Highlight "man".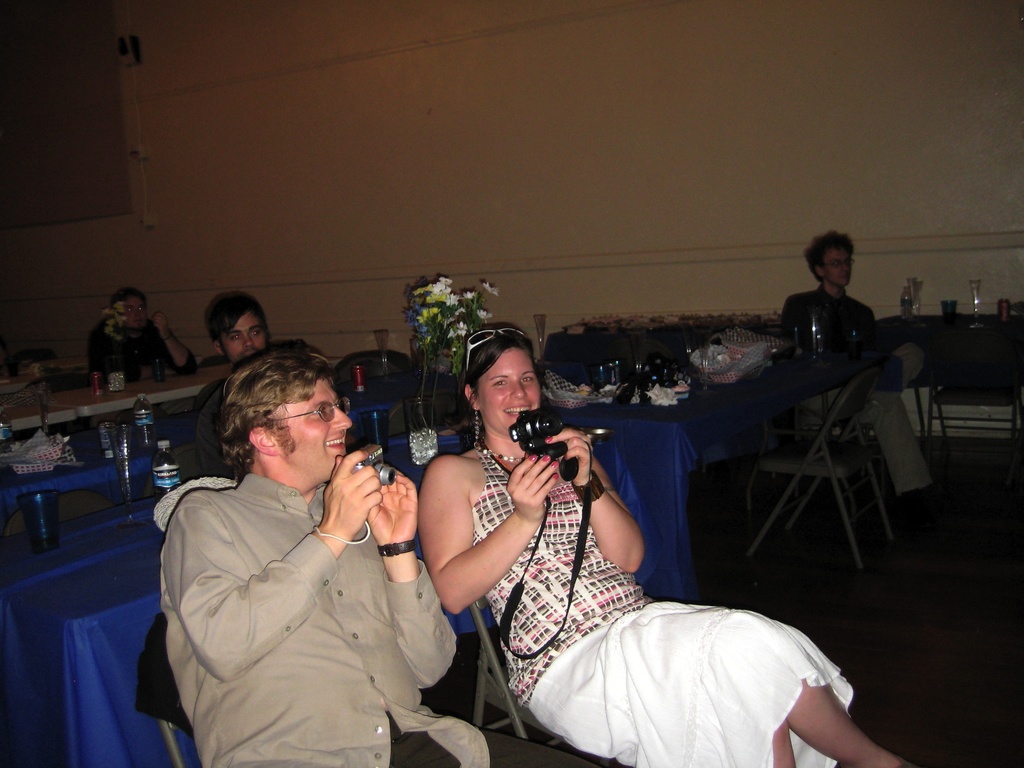
Highlighted region: (177, 298, 293, 491).
